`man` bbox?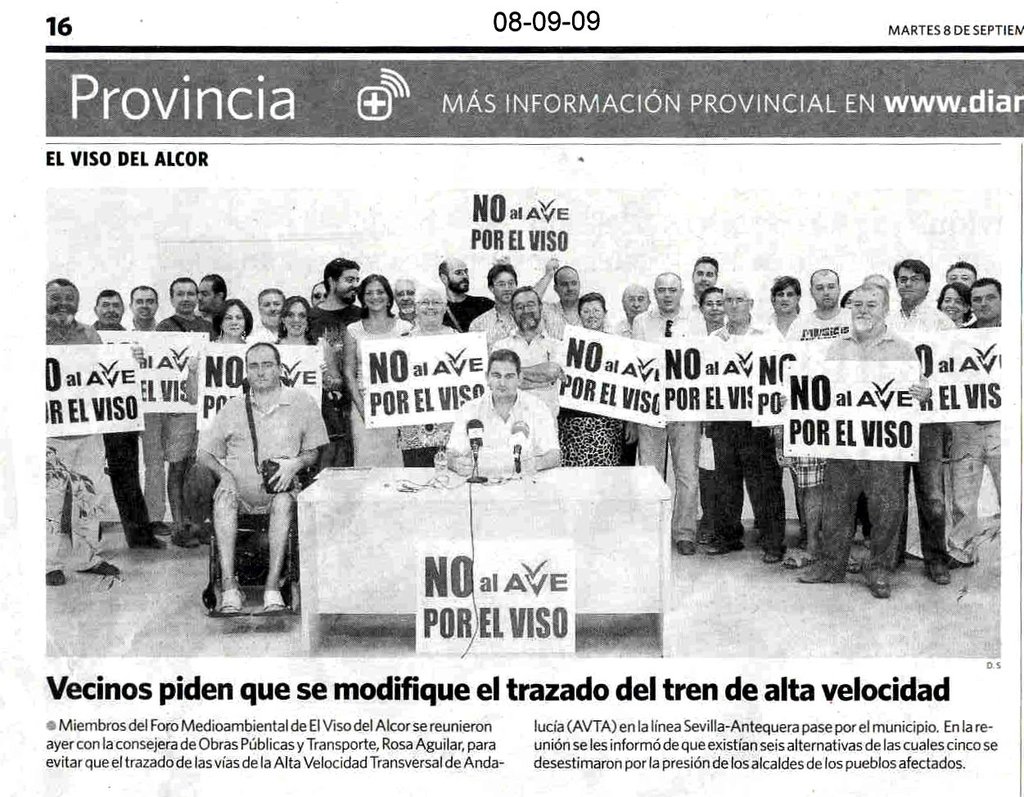
crop(629, 269, 706, 558)
